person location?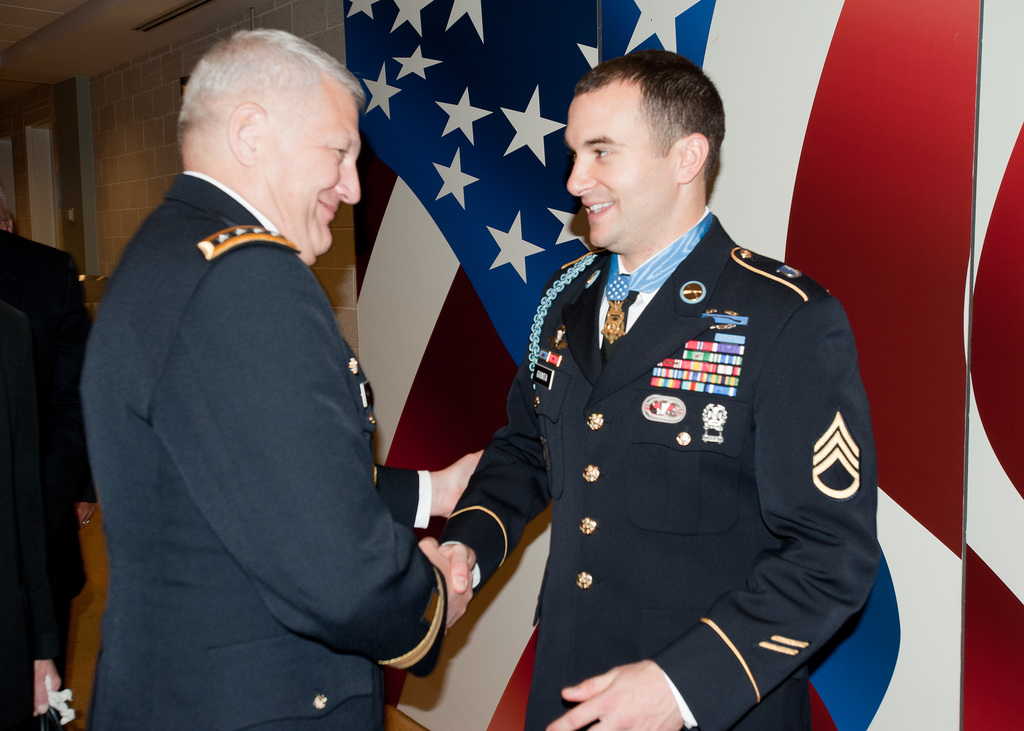
select_region(83, 29, 484, 730)
